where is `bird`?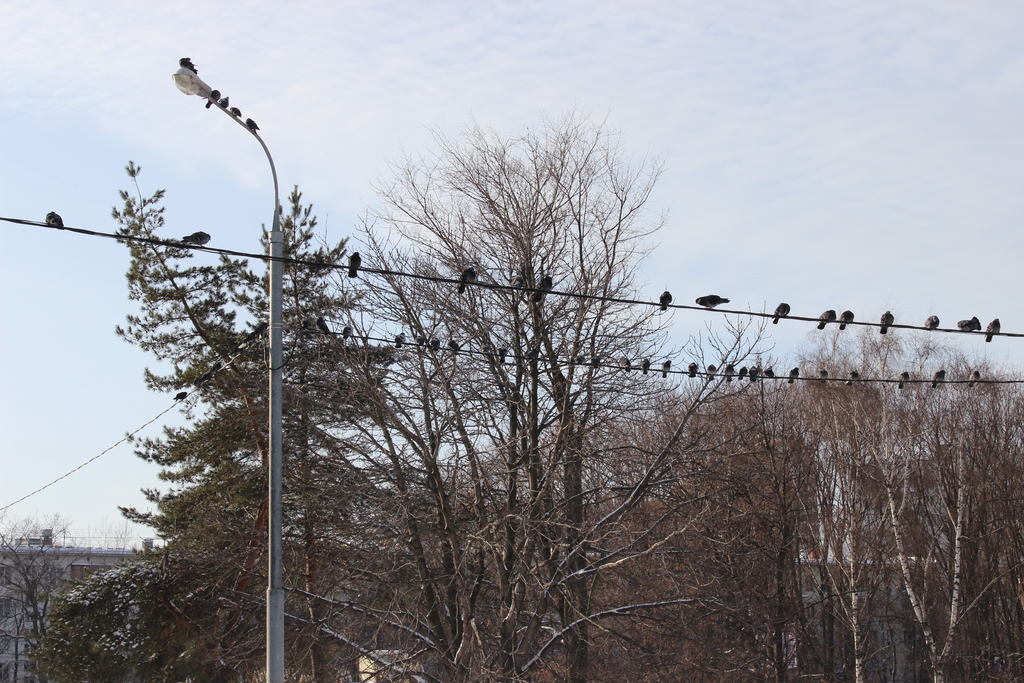
(196,372,209,386).
